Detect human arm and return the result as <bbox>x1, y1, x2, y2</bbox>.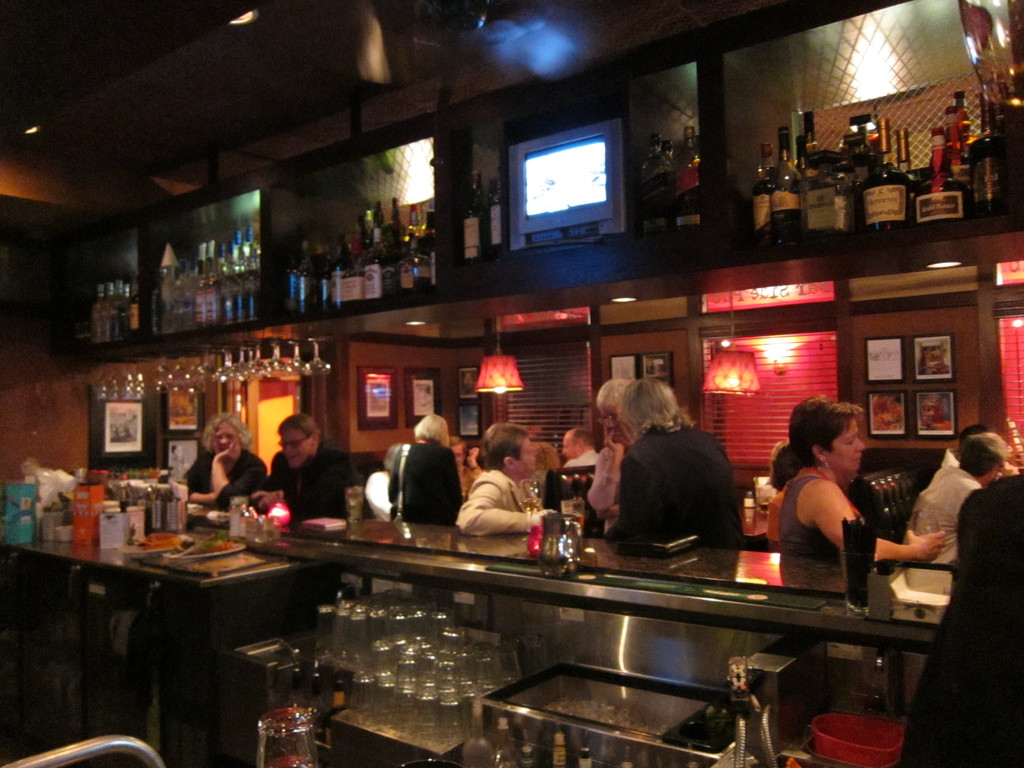
<bbox>452, 471, 563, 532</bbox>.
